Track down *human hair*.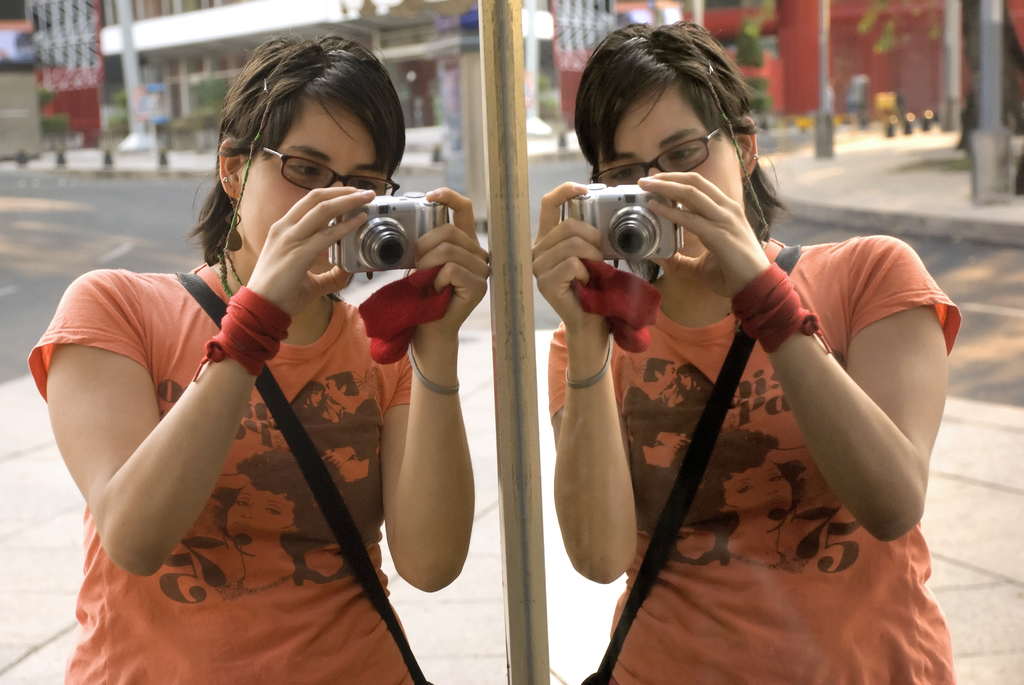
Tracked to <region>572, 22, 786, 245</region>.
